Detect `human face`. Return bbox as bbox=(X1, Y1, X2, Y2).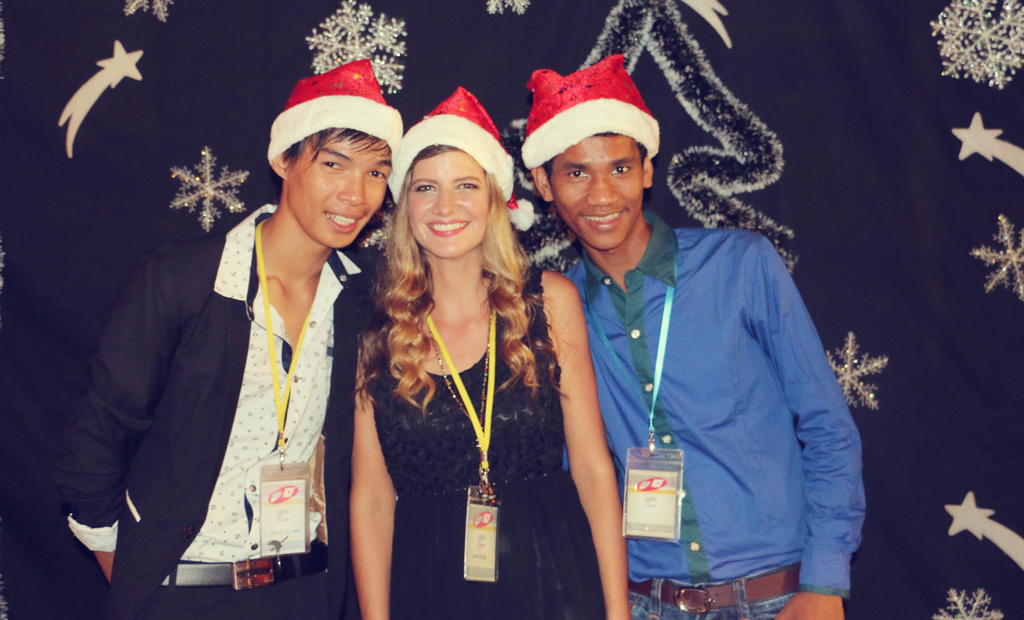
bbox=(549, 134, 643, 252).
